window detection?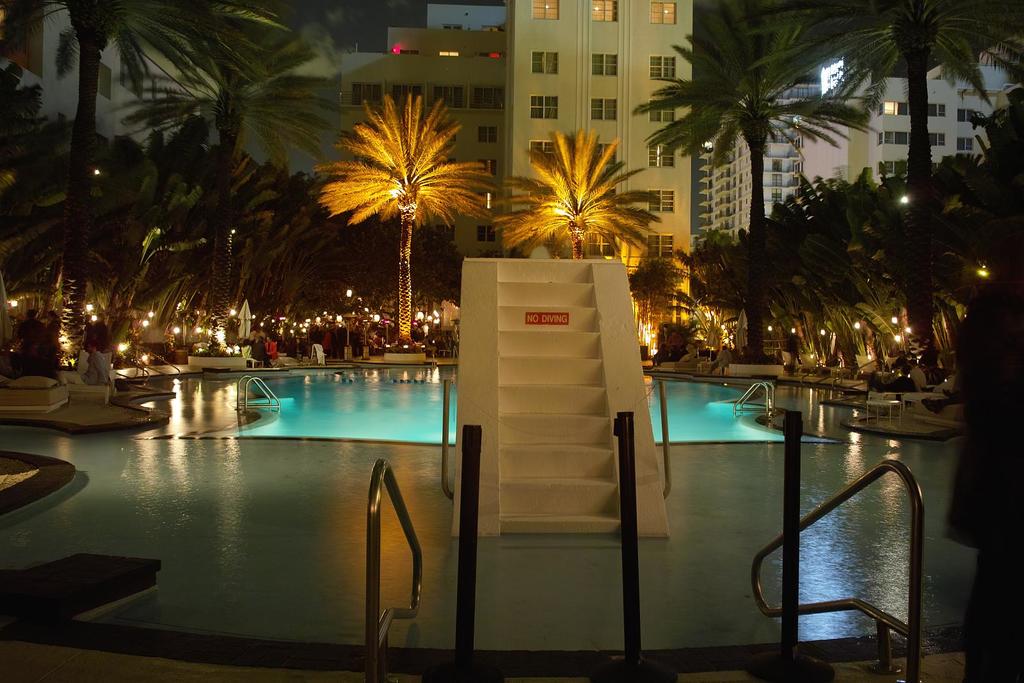
<box>646,145,675,170</box>
